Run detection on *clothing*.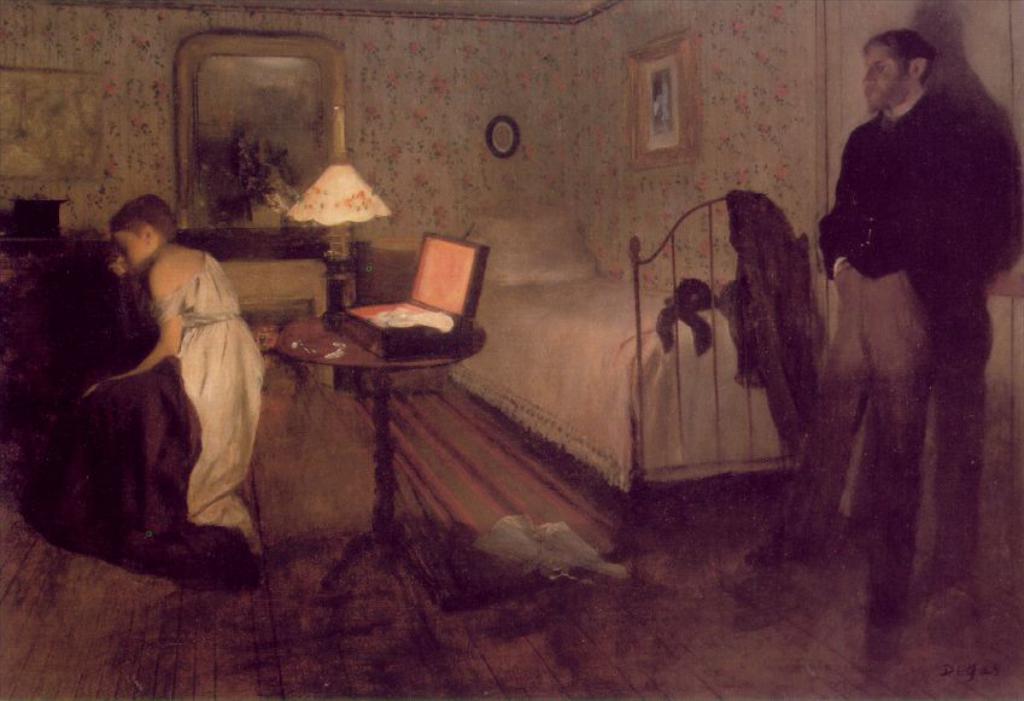
Result: l=801, t=14, r=1008, b=601.
